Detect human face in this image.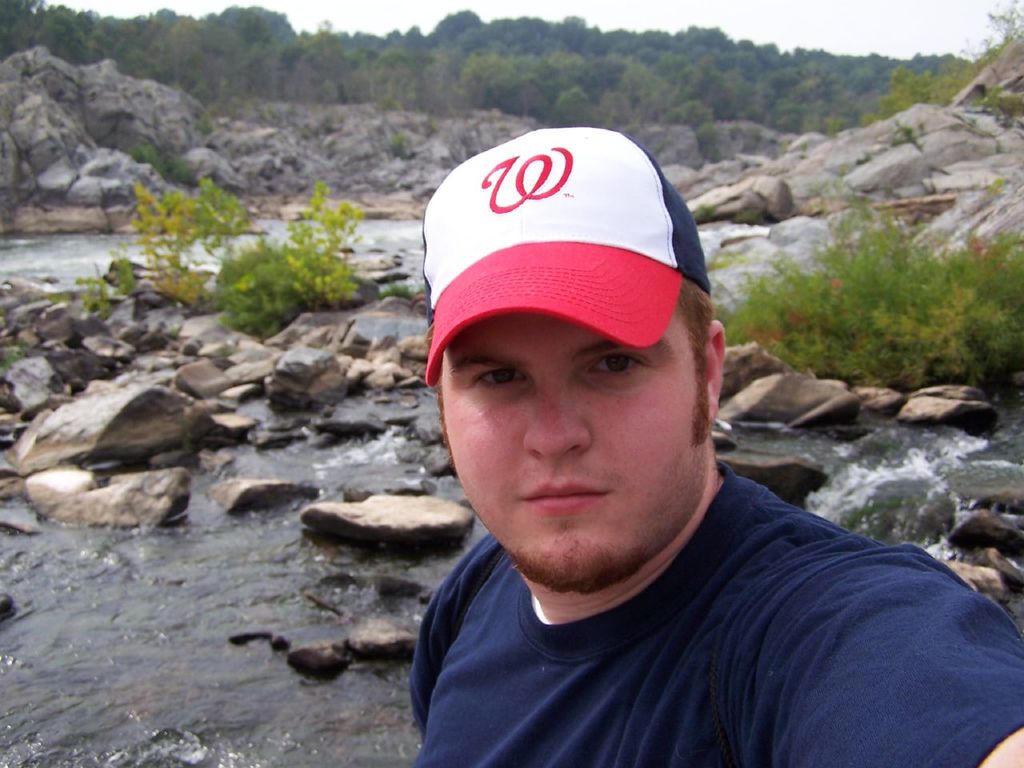
Detection: x1=444 y1=310 x2=710 y2=584.
